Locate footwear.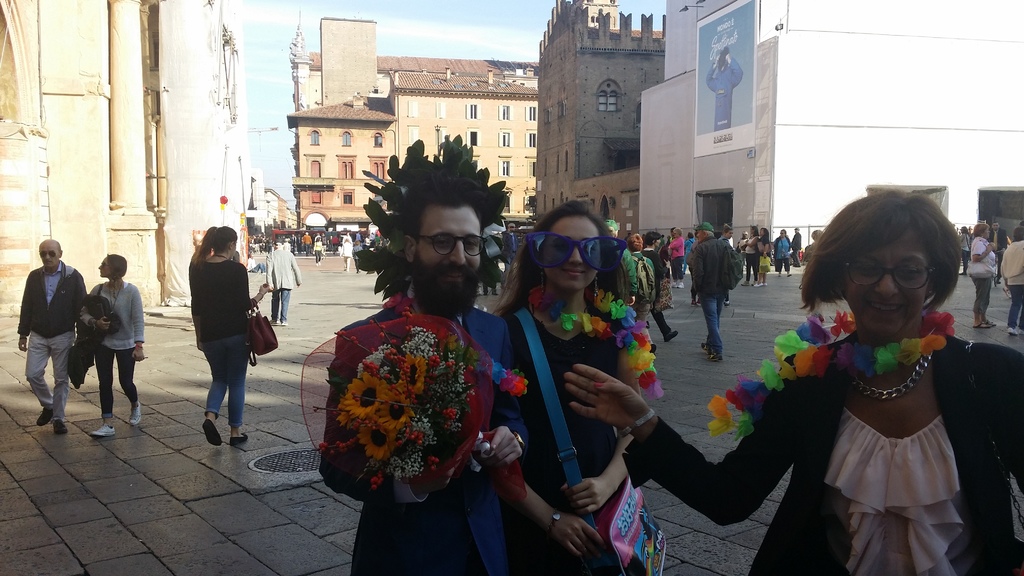
Bounding box: select_region(1009, 328, 1017, 334).
